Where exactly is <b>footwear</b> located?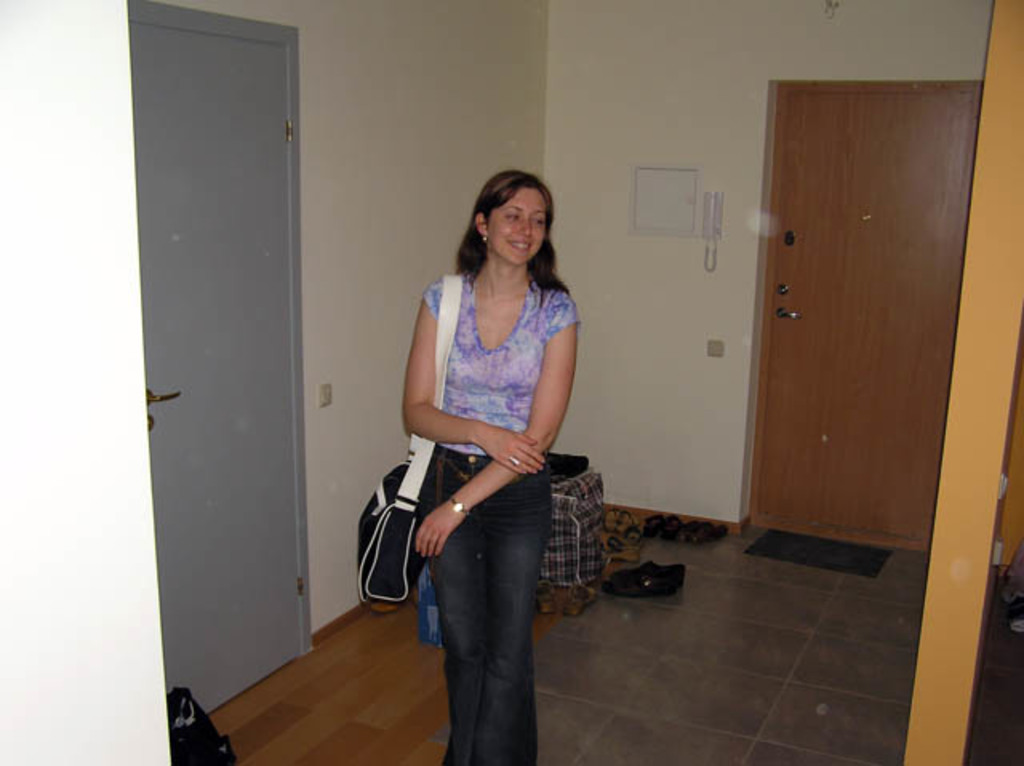
Its bounding box is [688,525,728,542].
